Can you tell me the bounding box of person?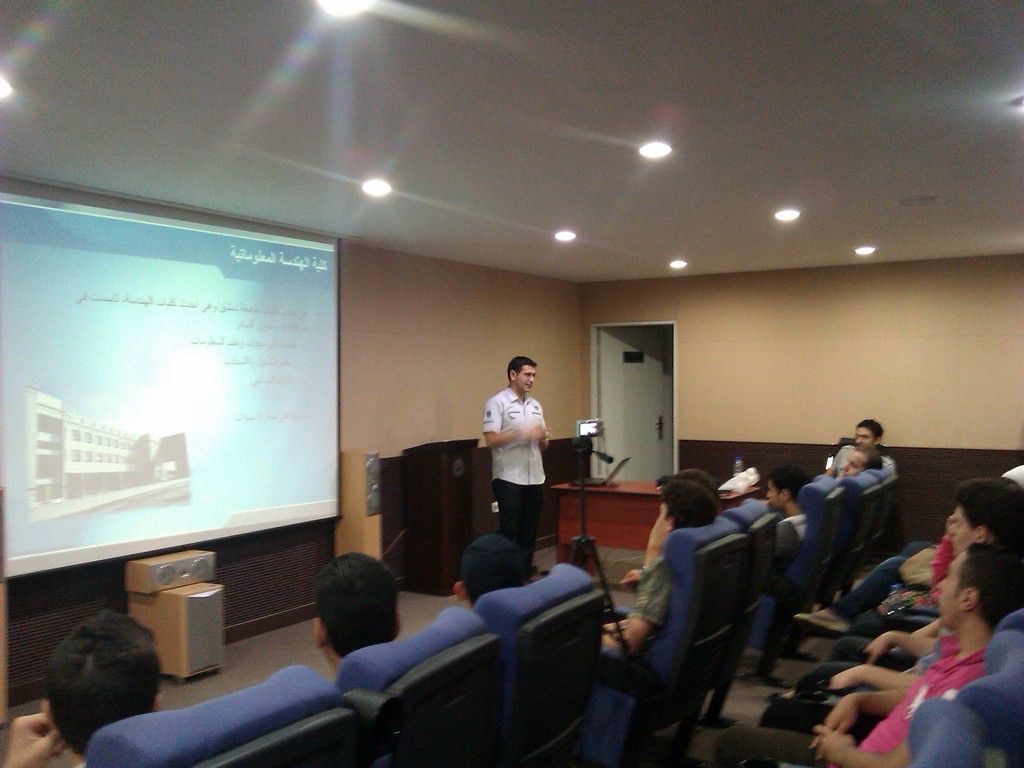
451/534/528/611.
